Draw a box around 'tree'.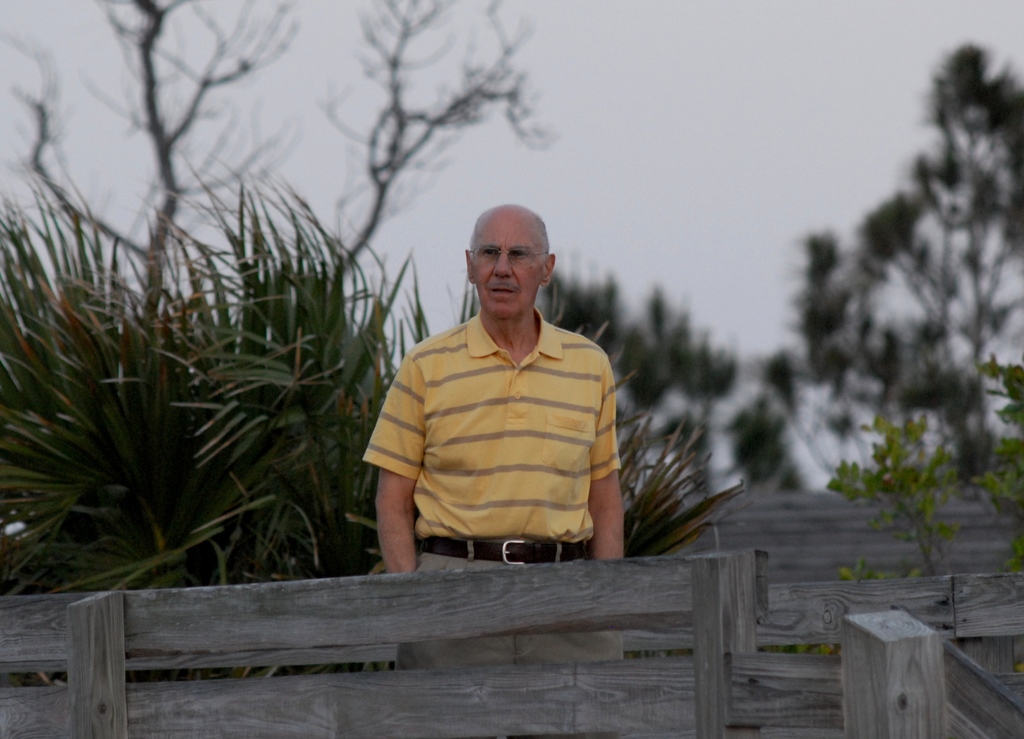
l=822, t=359, r=1023, b=620.
